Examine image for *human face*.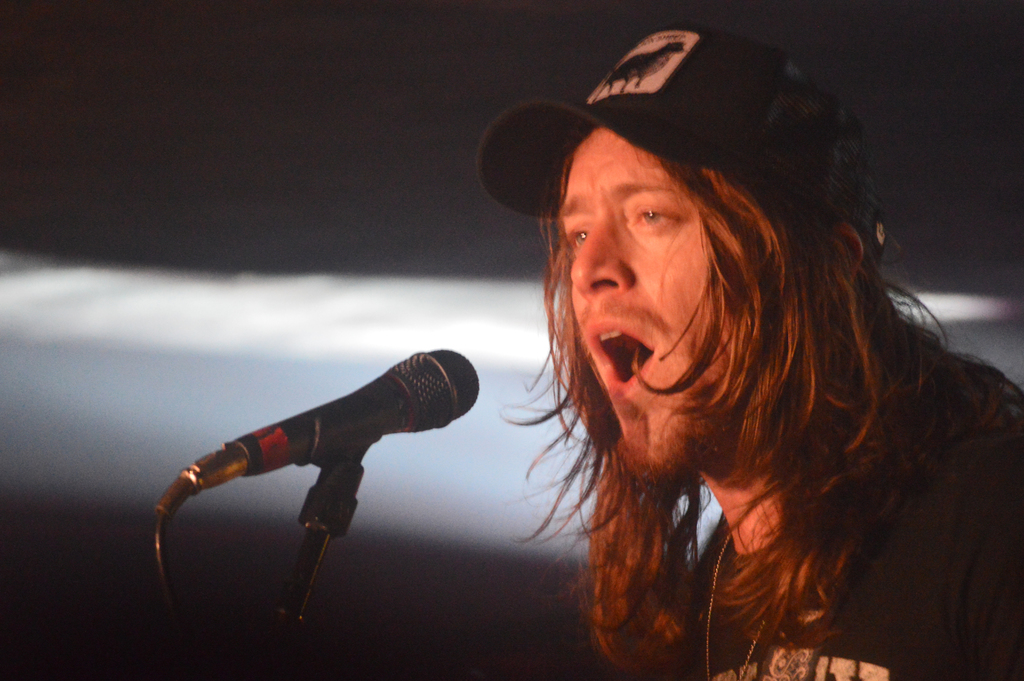
Examination result: (left=554, top=130, right=737, bottom=486).
